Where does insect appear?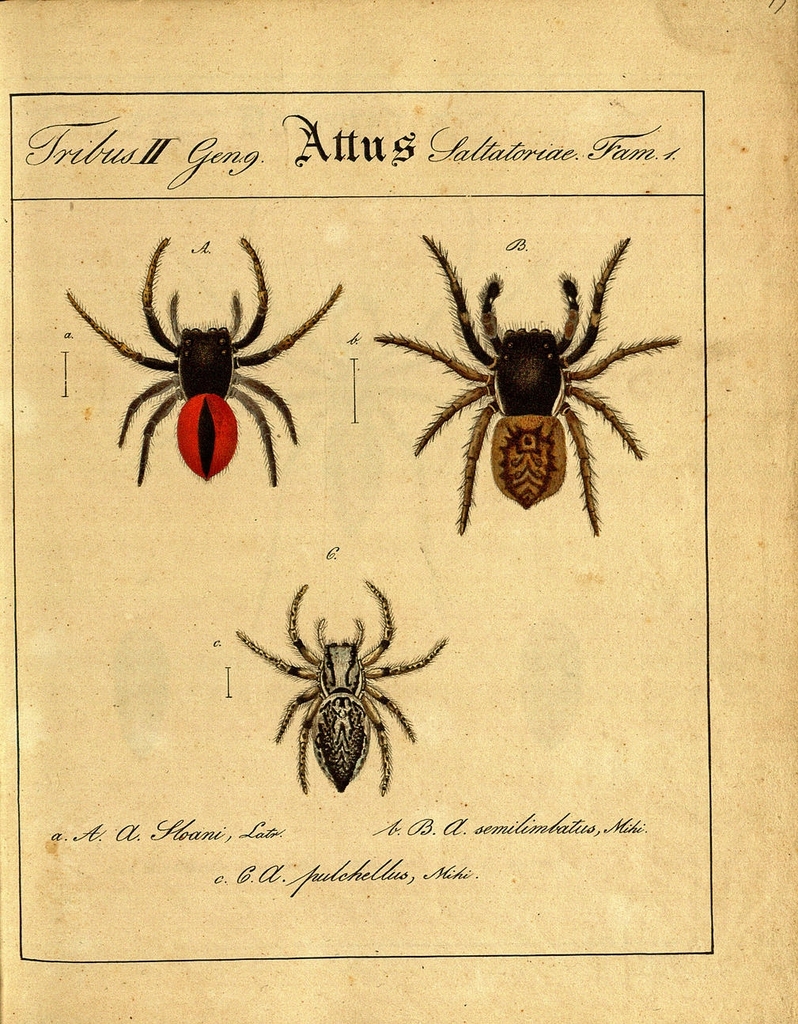
Appears at crop(234, 576, 452, 803).
